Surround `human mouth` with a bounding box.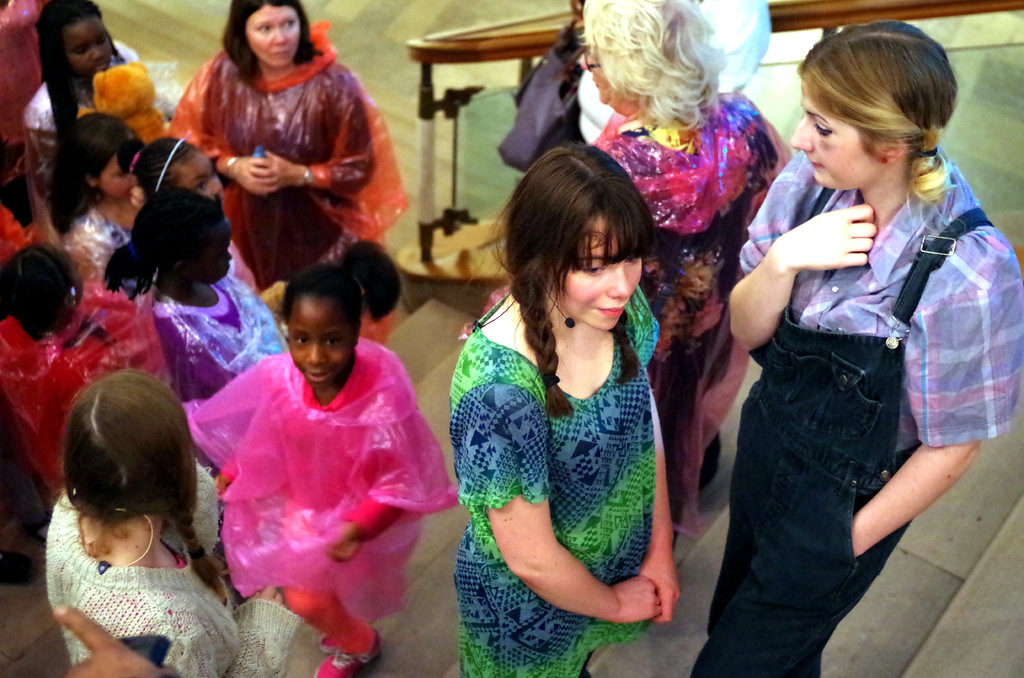
BBox(98, 64, 108, 70).
